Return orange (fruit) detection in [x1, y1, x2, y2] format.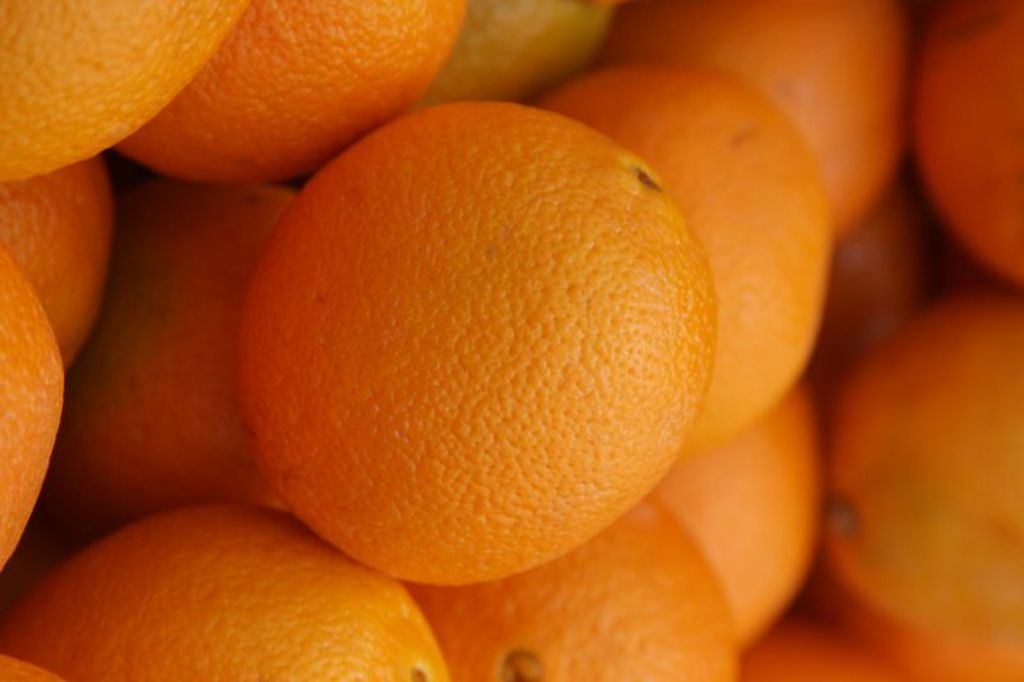
[410, 495, 733, 678].
